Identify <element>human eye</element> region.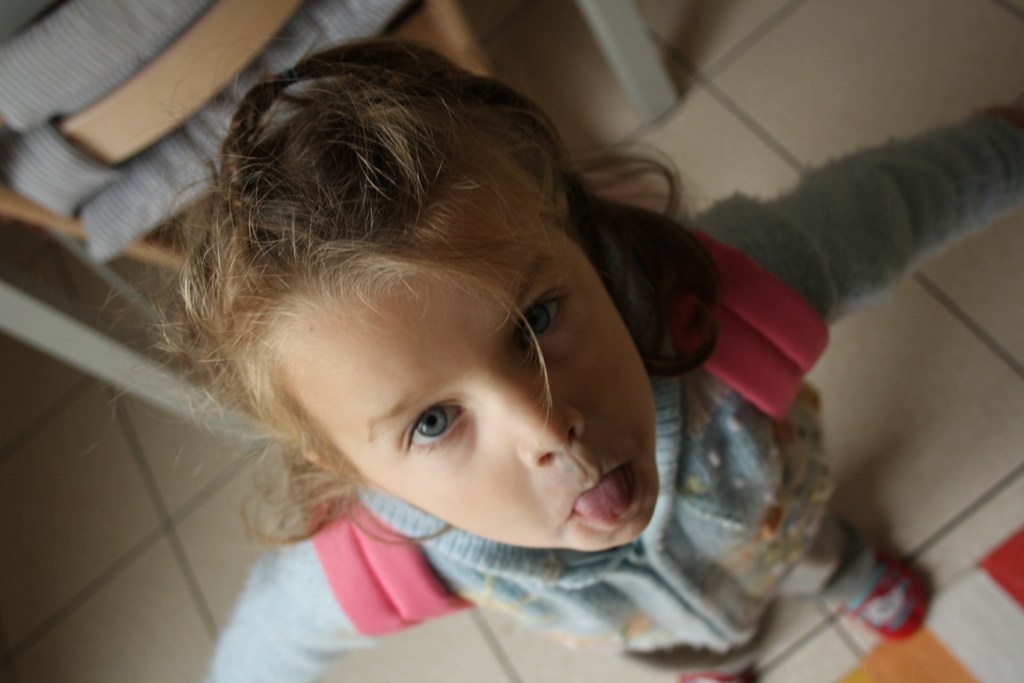
Region: <box>525,296,563,355</box>.
